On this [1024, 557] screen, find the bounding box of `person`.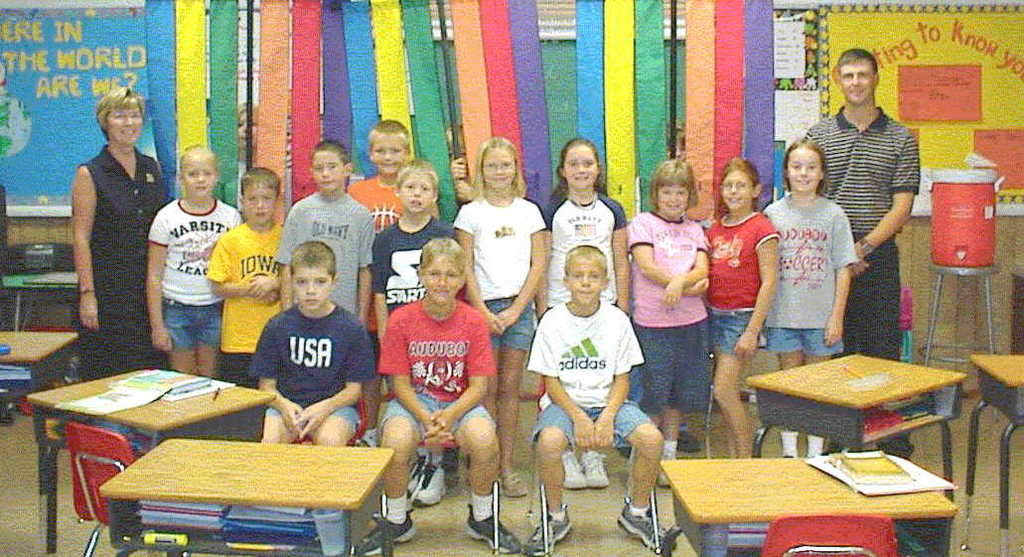
Bounding box: pyautogui.locateOnScreen(335, 124, 445, 248).
